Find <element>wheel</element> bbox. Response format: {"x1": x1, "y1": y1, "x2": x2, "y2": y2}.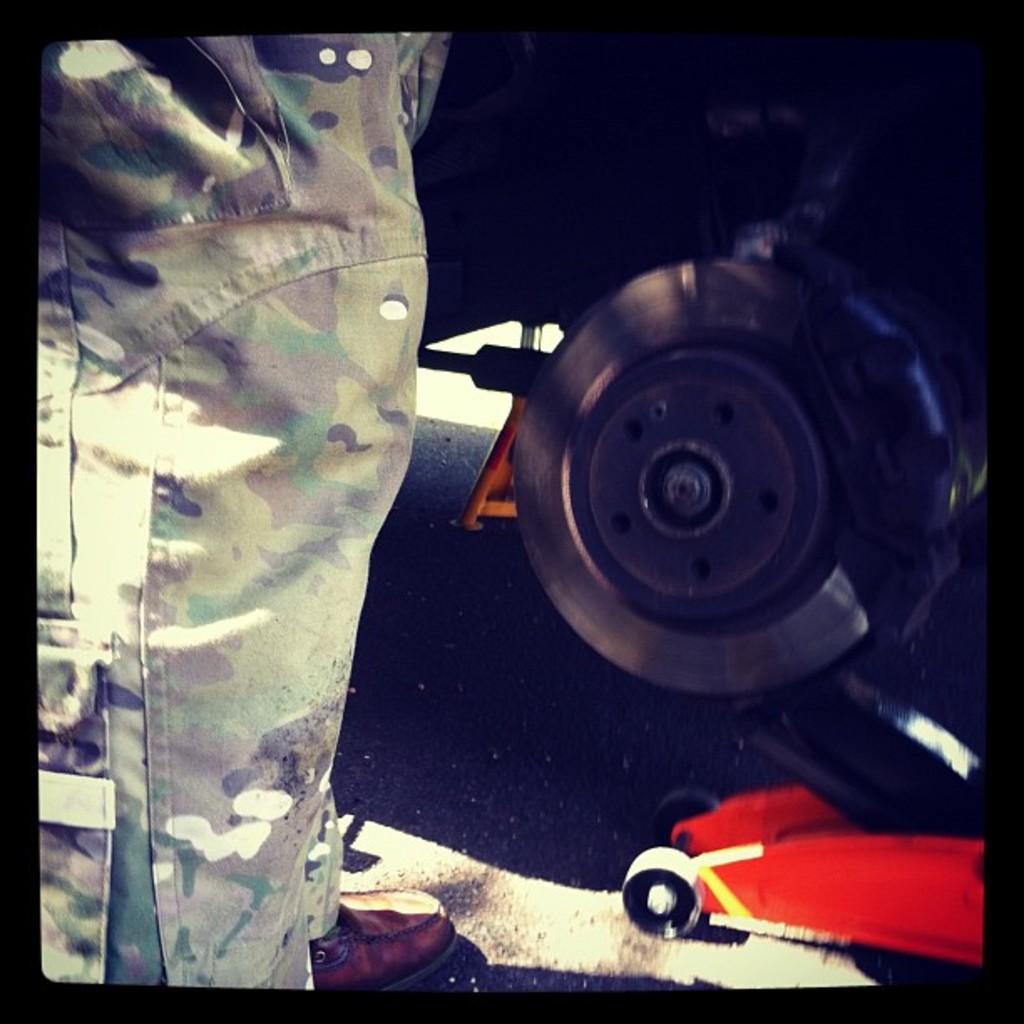
{"x1": 659, "y1": 788, "x2": 719, "y2": 847}.
